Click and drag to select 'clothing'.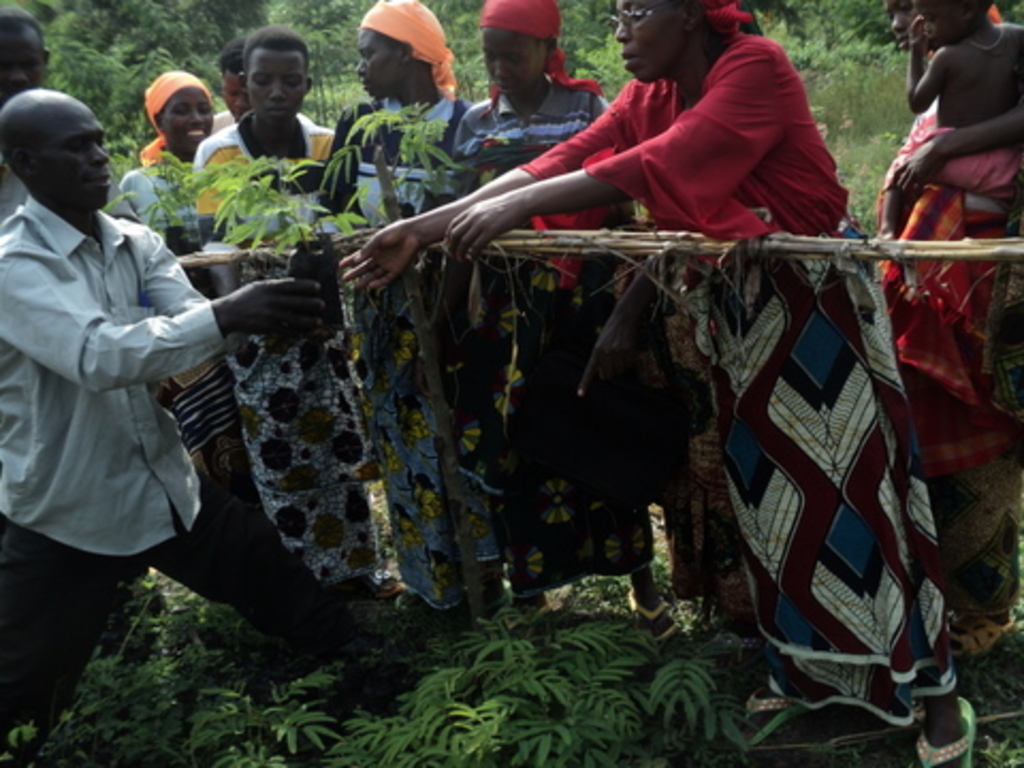
Selection: [510, 2, 958, 723].
